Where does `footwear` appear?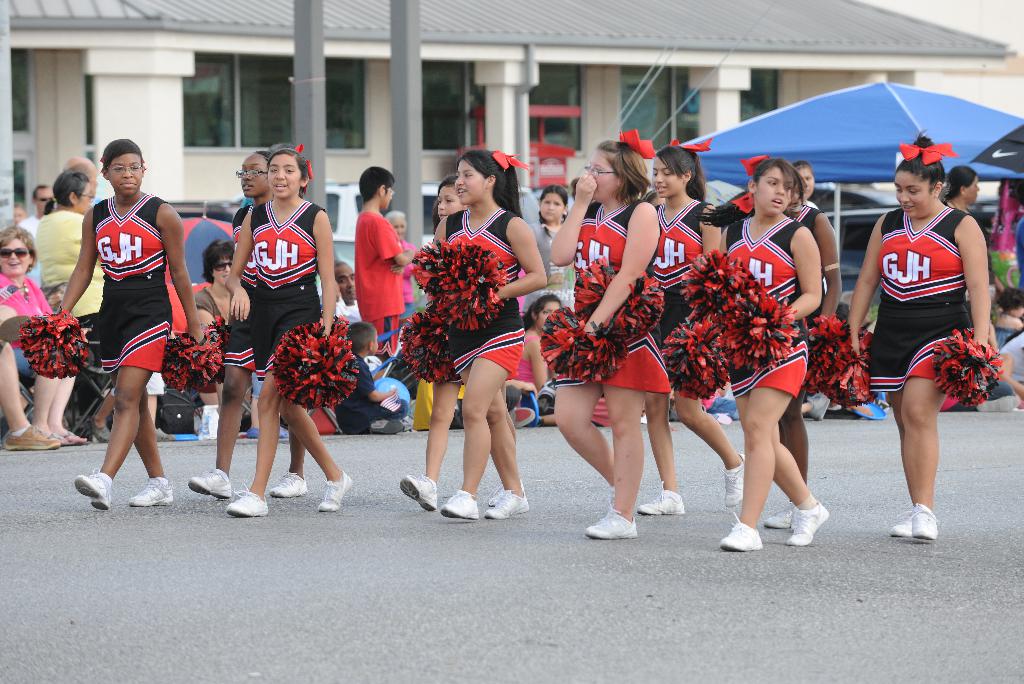
Appears at select_region(789, 494, 822, 541).
